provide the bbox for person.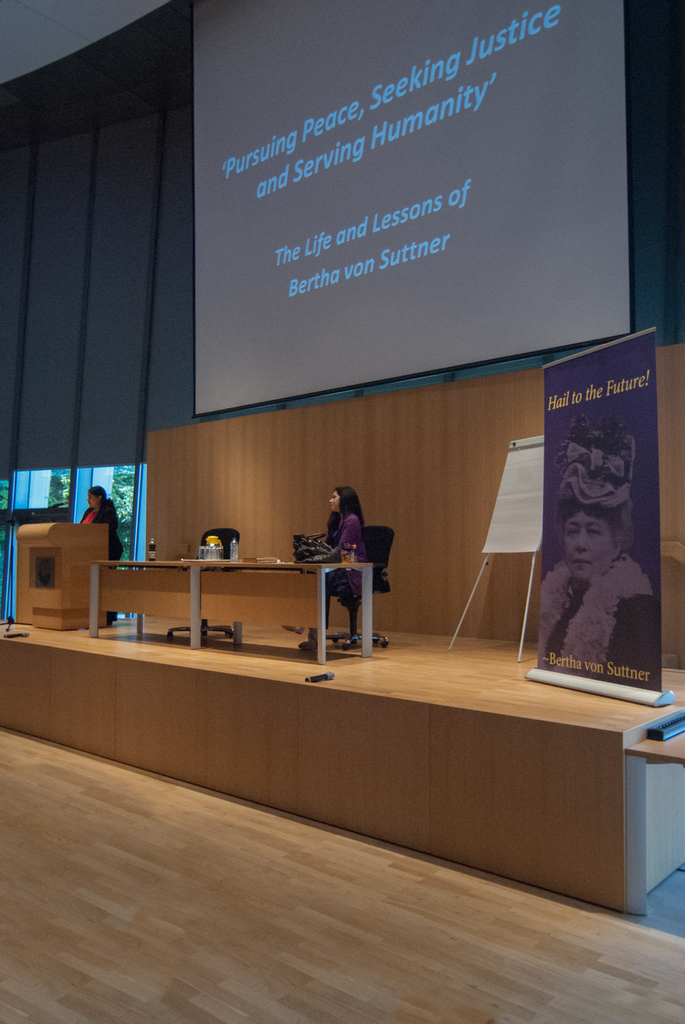
<region>536, 412, 657, 688</region>.
